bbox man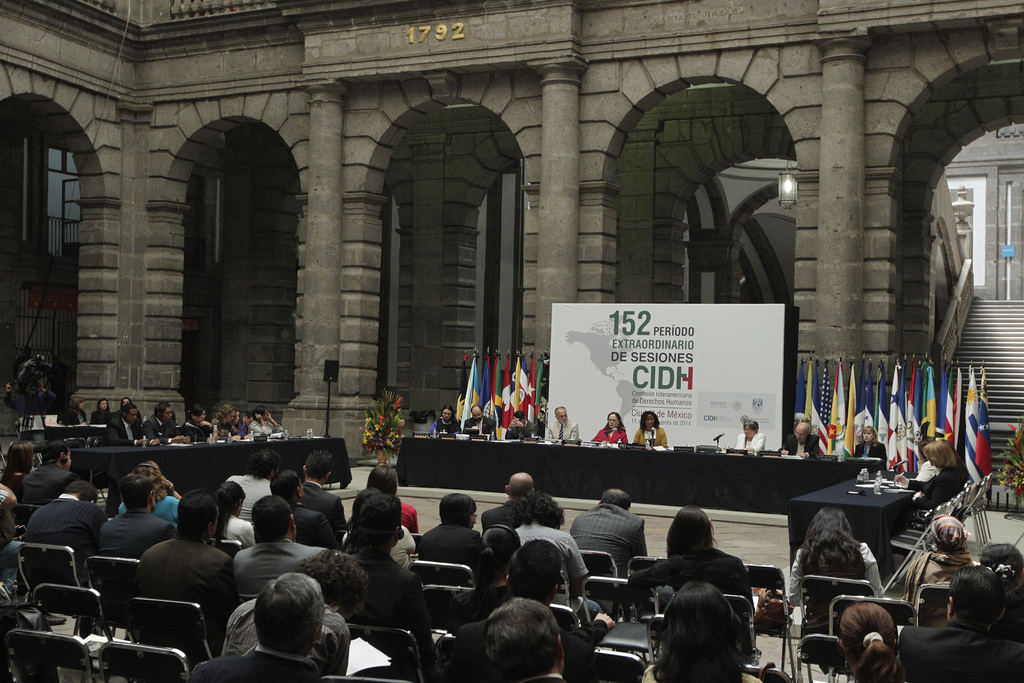
detection(19, 445, 85, 500)
